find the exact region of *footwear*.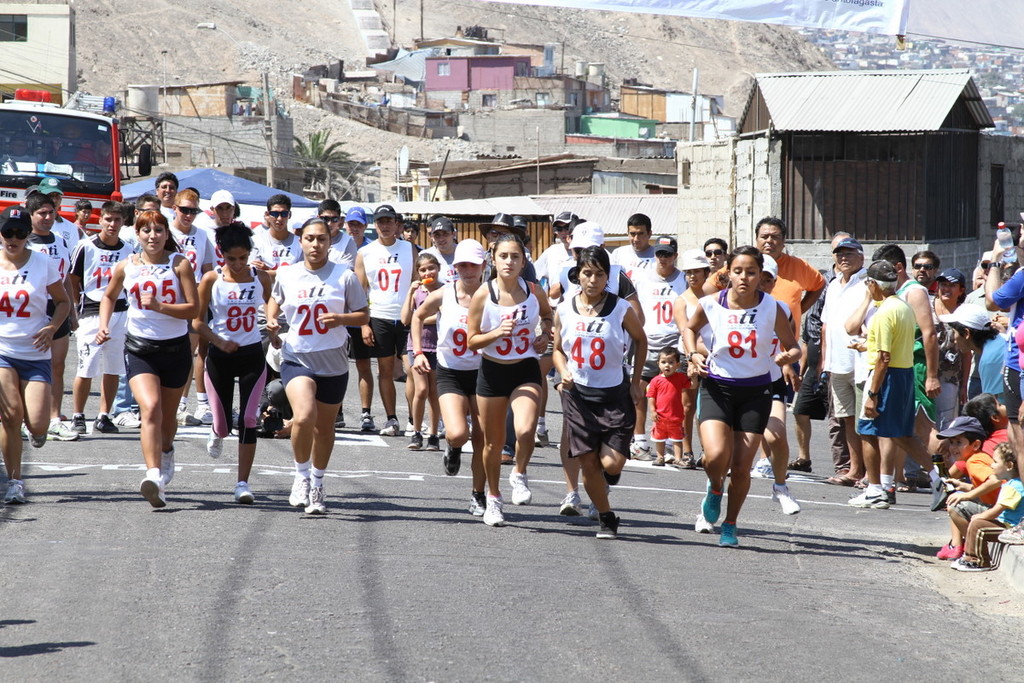
Exact region: {"left": 114, "top": 410, "right": 138, "bottom": 426}.
